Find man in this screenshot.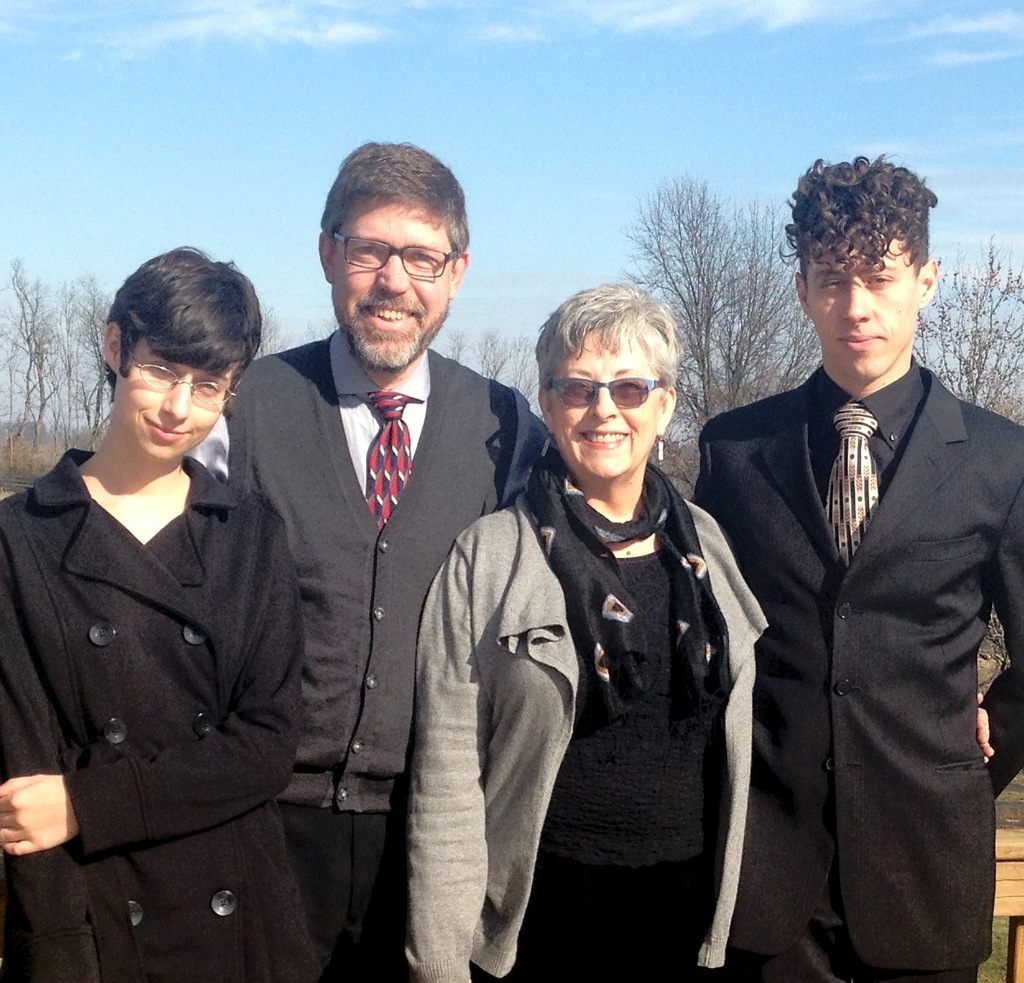
The bounding box for man is left=190, top=139, right=554, bottom=982.
